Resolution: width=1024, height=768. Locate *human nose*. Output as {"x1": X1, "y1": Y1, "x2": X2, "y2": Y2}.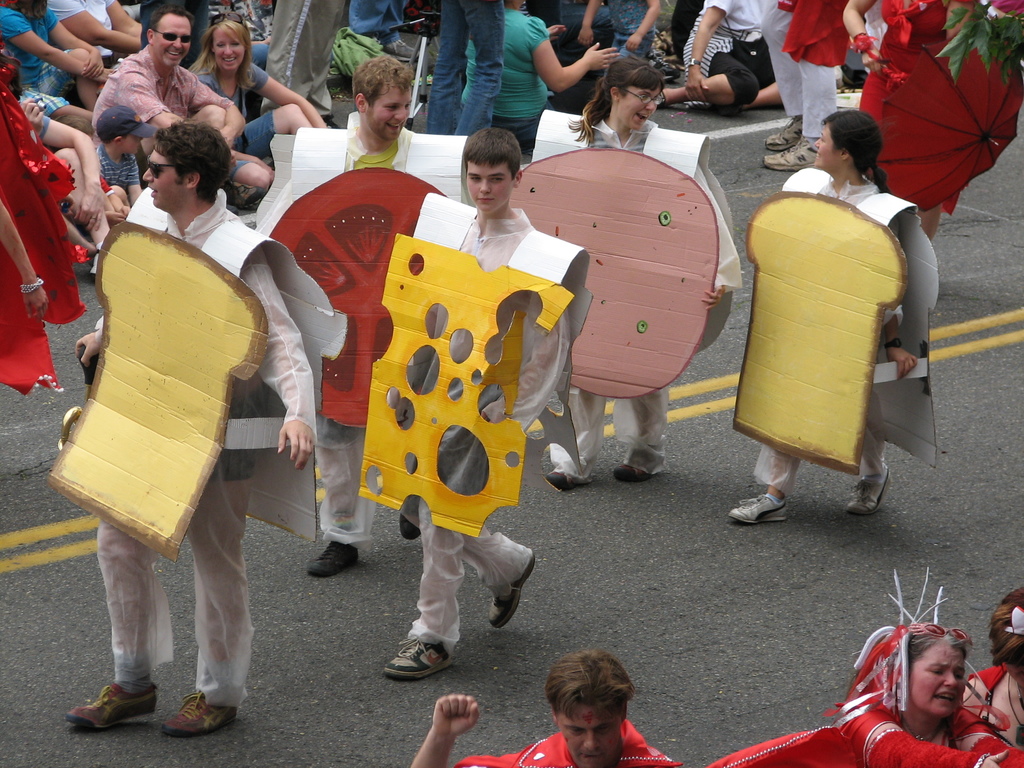
{"x1": 391, "y1": 107, "x2": 408, "y2": 119}.
